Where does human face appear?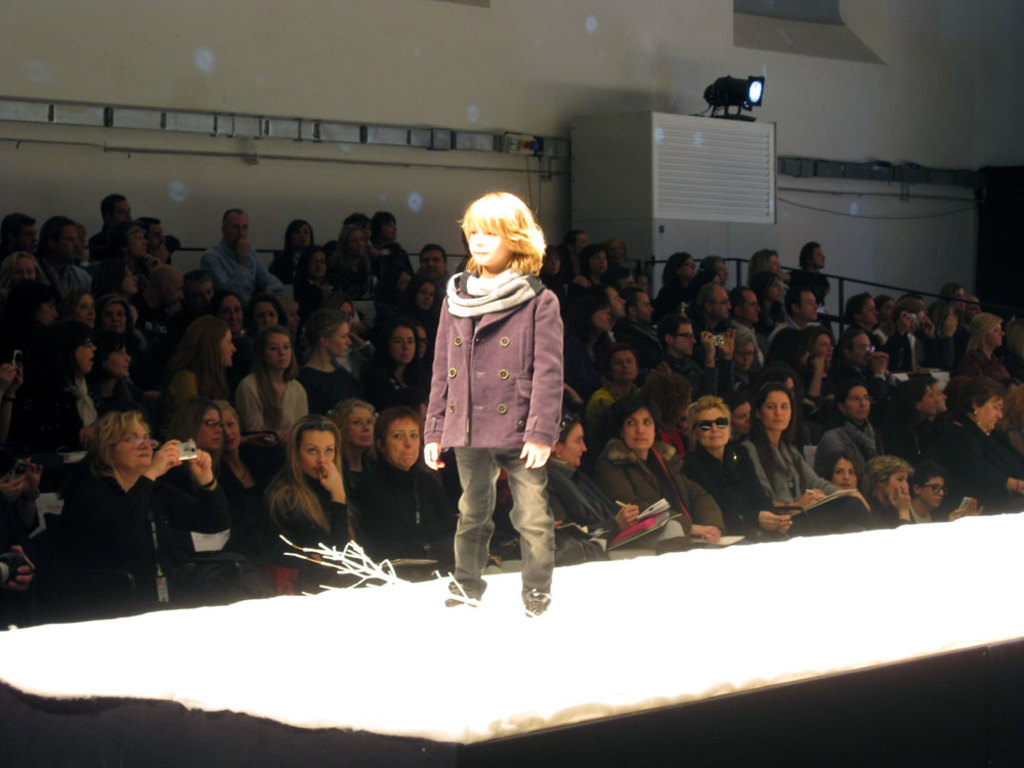
Appears at [left=587, top=249, right=608, bottom=271].
